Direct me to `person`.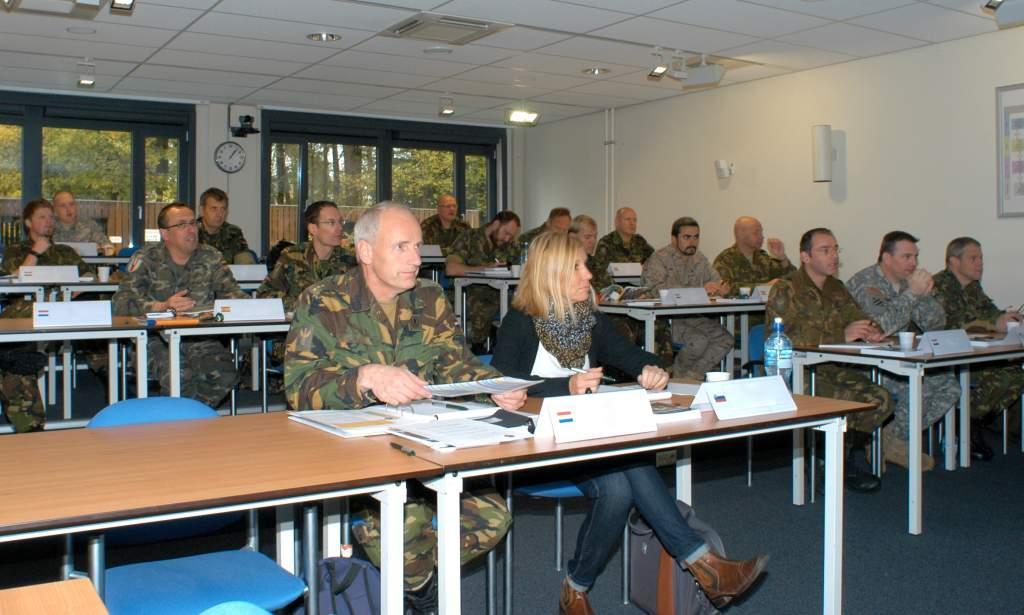
Direction: BBox(842, 236, 962, 472).
